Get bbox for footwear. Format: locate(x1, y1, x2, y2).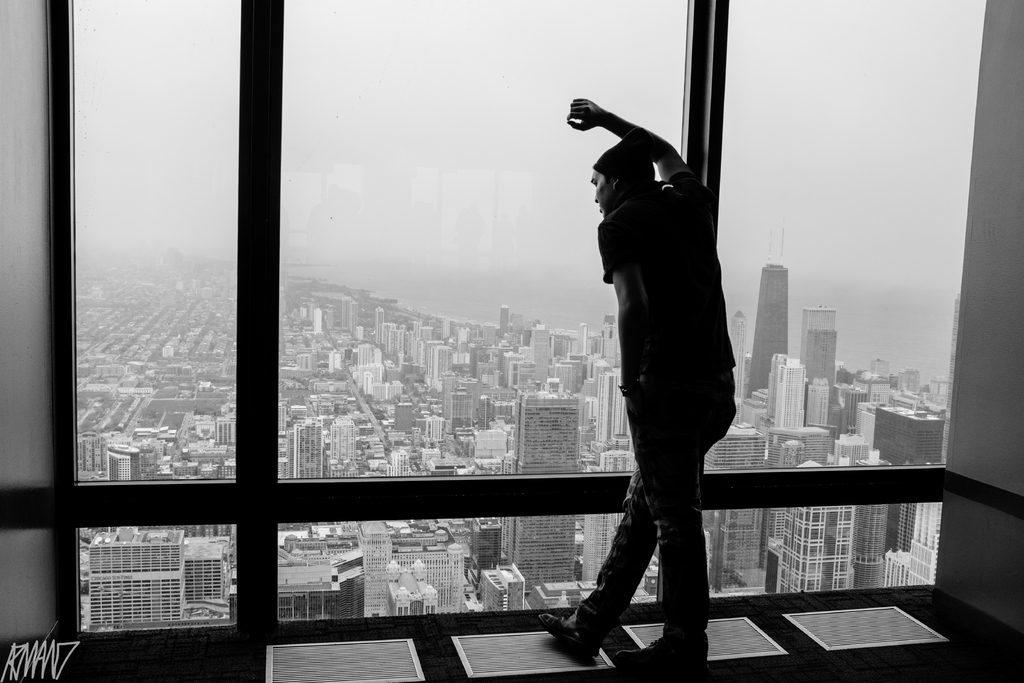
locate(541, 614, 606, 664).
